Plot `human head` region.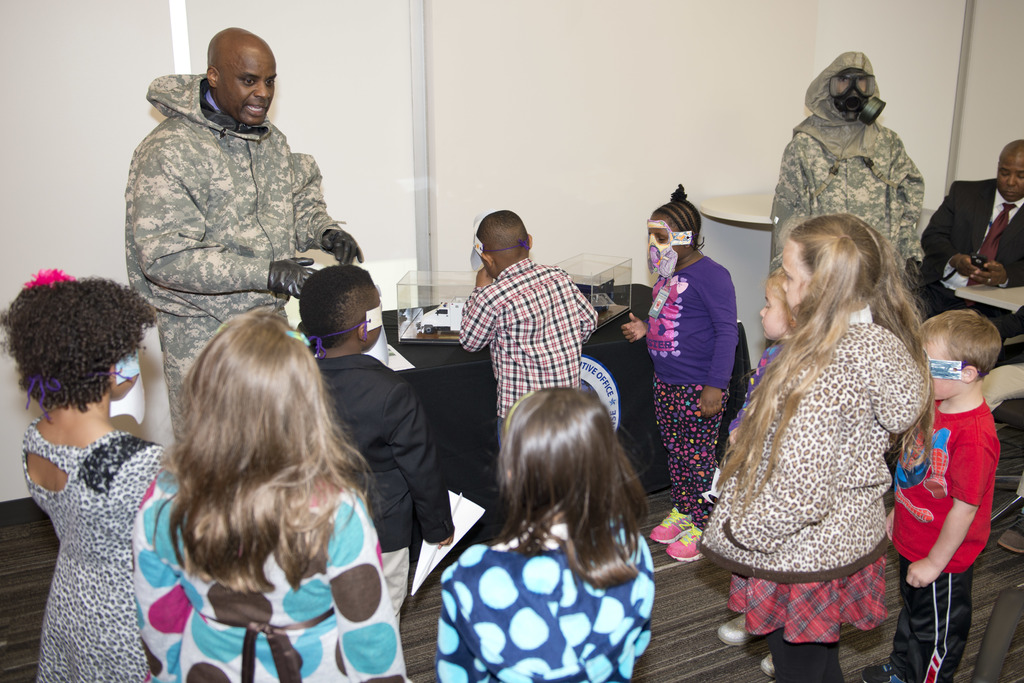
Plotted at region(921, 310, 1002, 400).
